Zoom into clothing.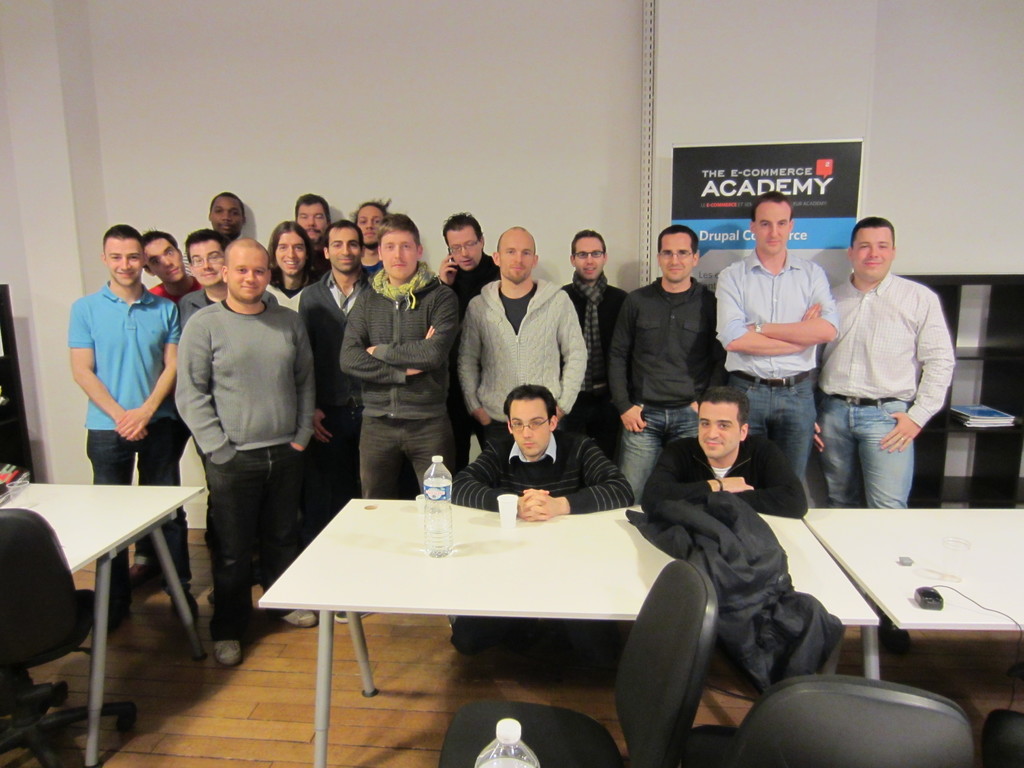
Zoom target: bbox=[448, 250, 496, 325].
